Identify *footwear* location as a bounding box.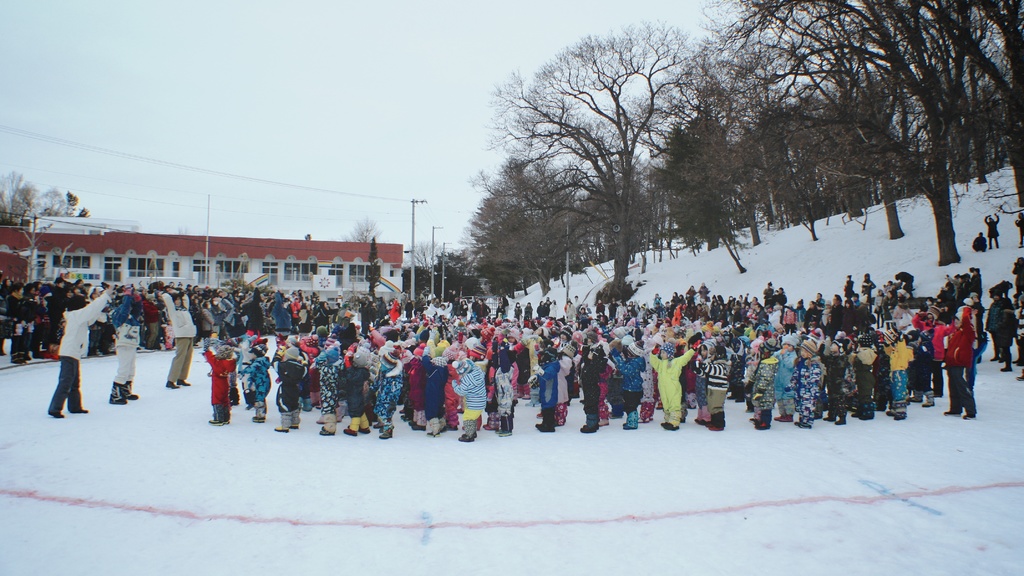
crop(637, 418, 649, 424).
